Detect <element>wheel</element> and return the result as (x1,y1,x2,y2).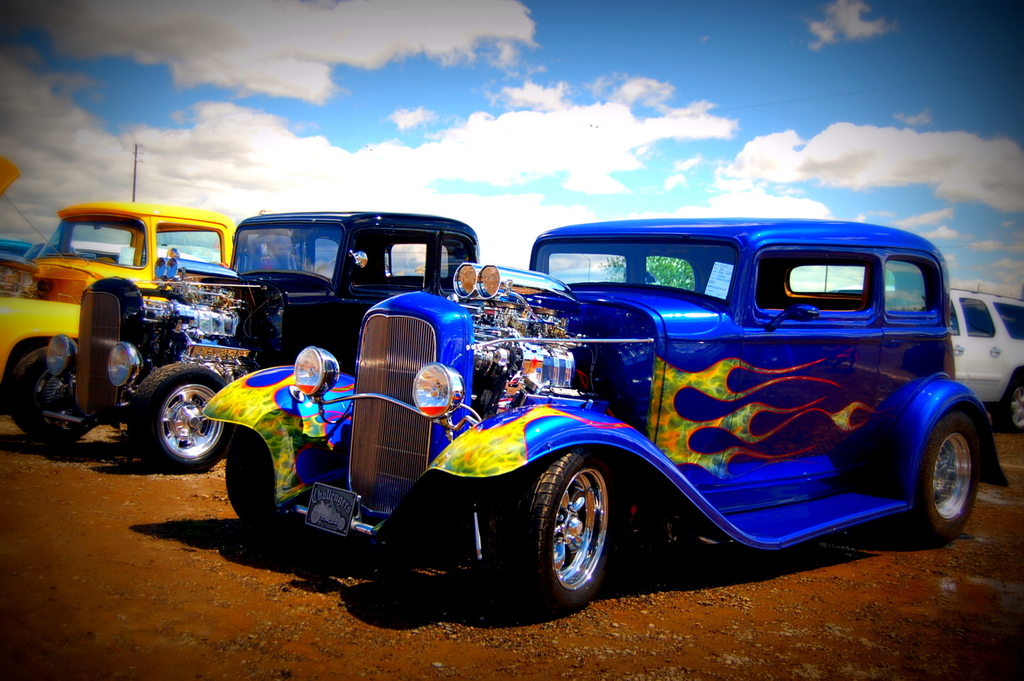
(908,414,979,548).
